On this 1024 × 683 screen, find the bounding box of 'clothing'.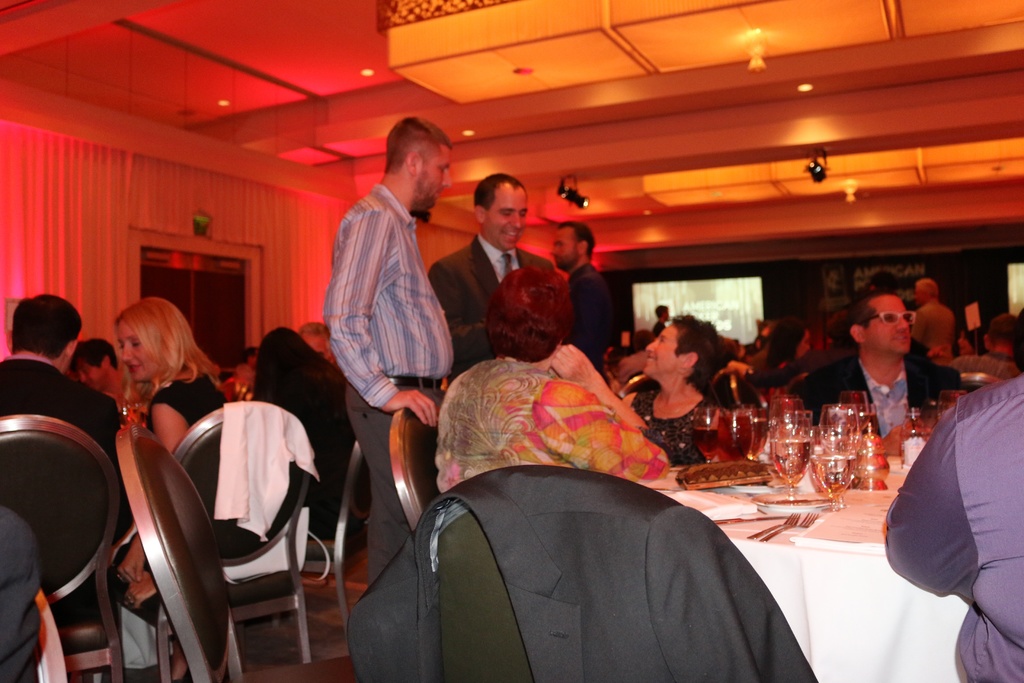
Bounding box: (0, 509, 44, 682).
